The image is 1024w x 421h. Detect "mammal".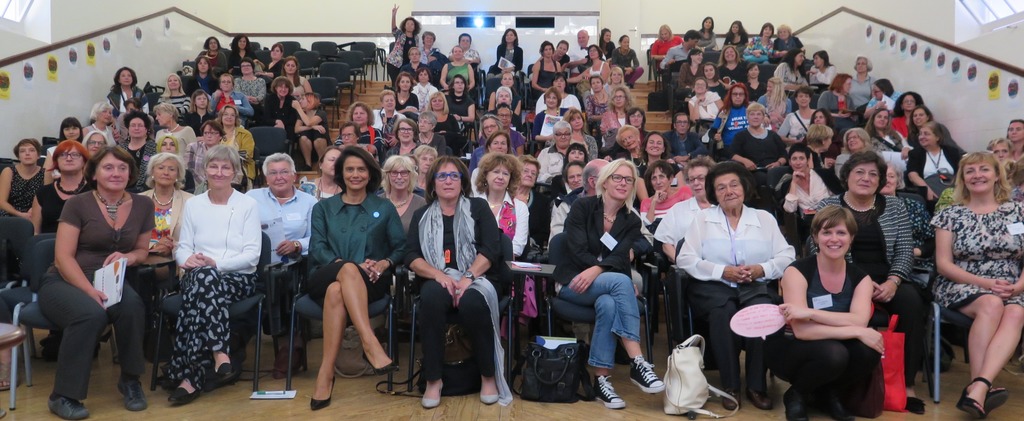
Detection: x1=412 y1=143 x2=438 y2=190.
